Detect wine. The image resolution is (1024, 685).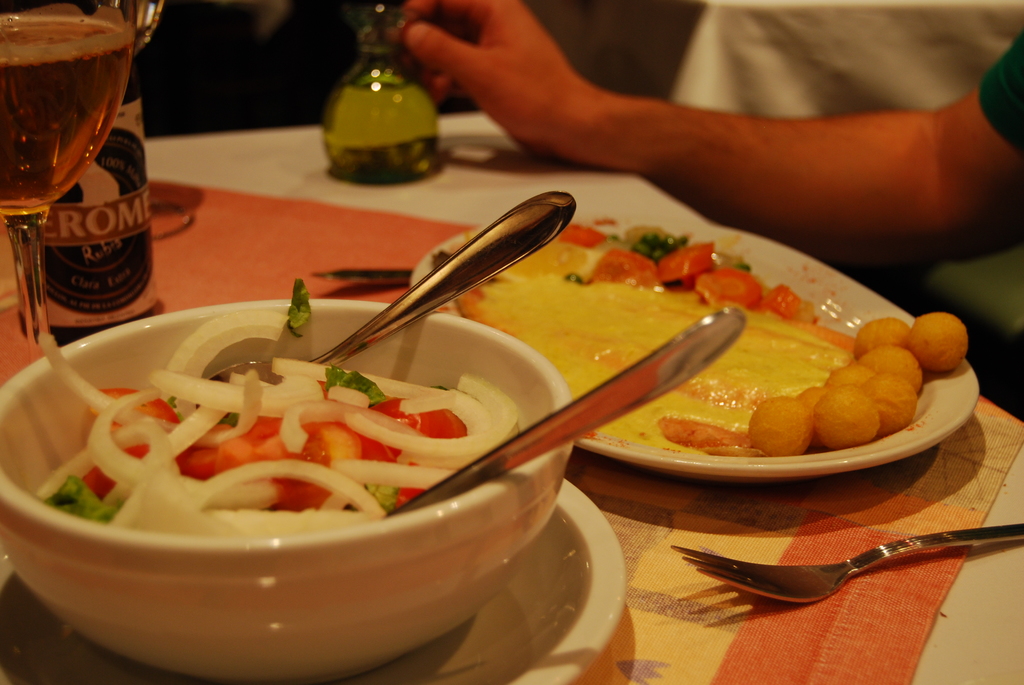
[left=0, top=13, right=138, bottom=224].
